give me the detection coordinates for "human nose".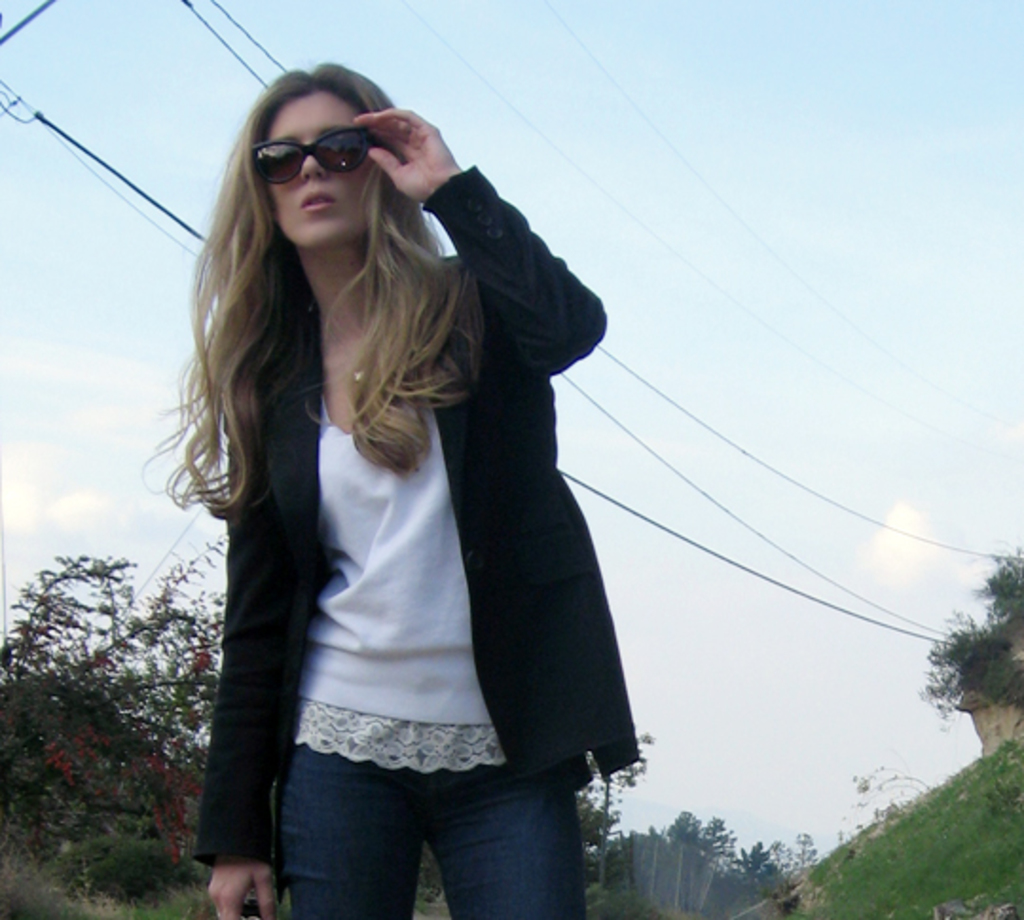
[298,152,324,178].
